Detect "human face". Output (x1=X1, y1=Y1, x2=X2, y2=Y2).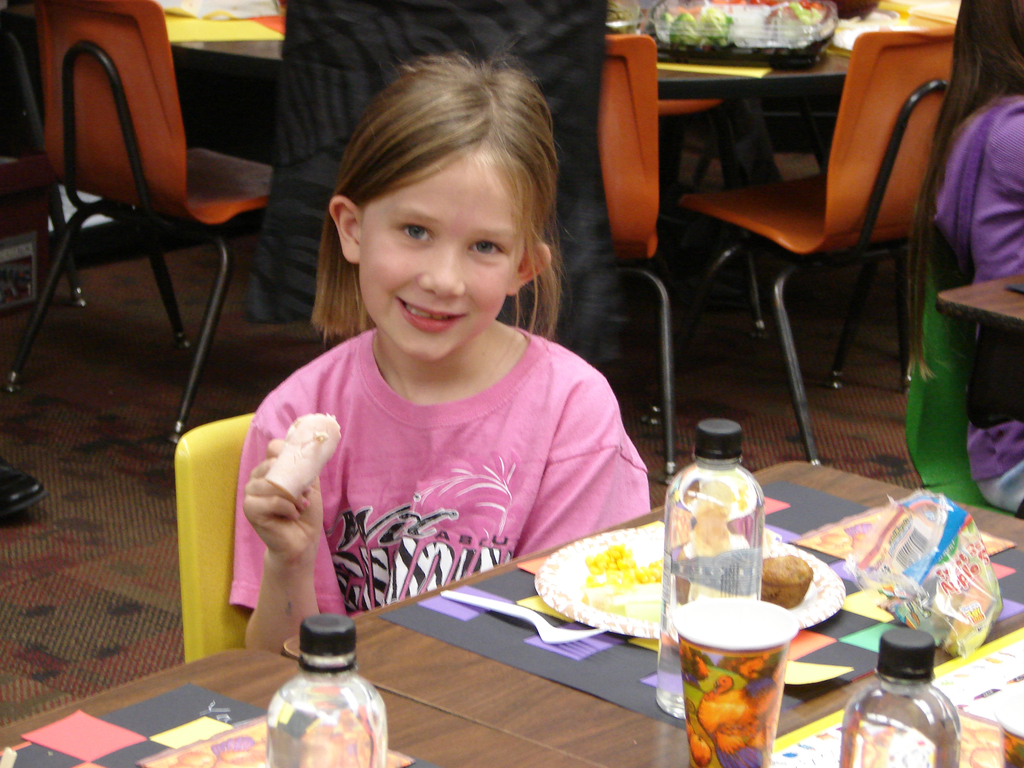
(x1=353, y1=143, x2=511, y2=365).
